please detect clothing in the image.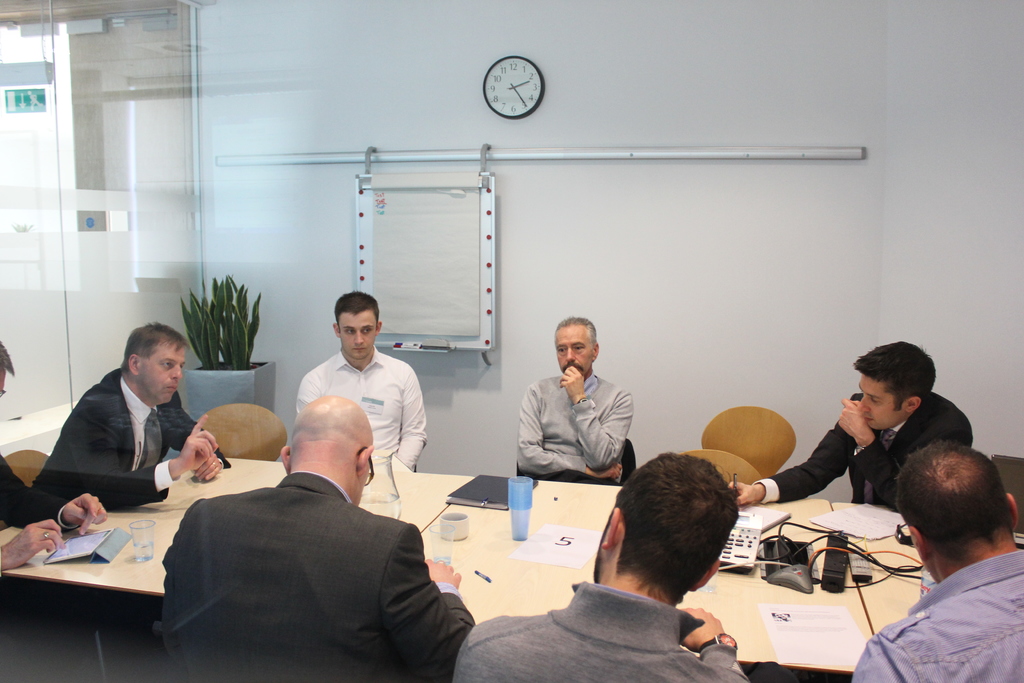
l=161, t=468, r=479, b=682.
